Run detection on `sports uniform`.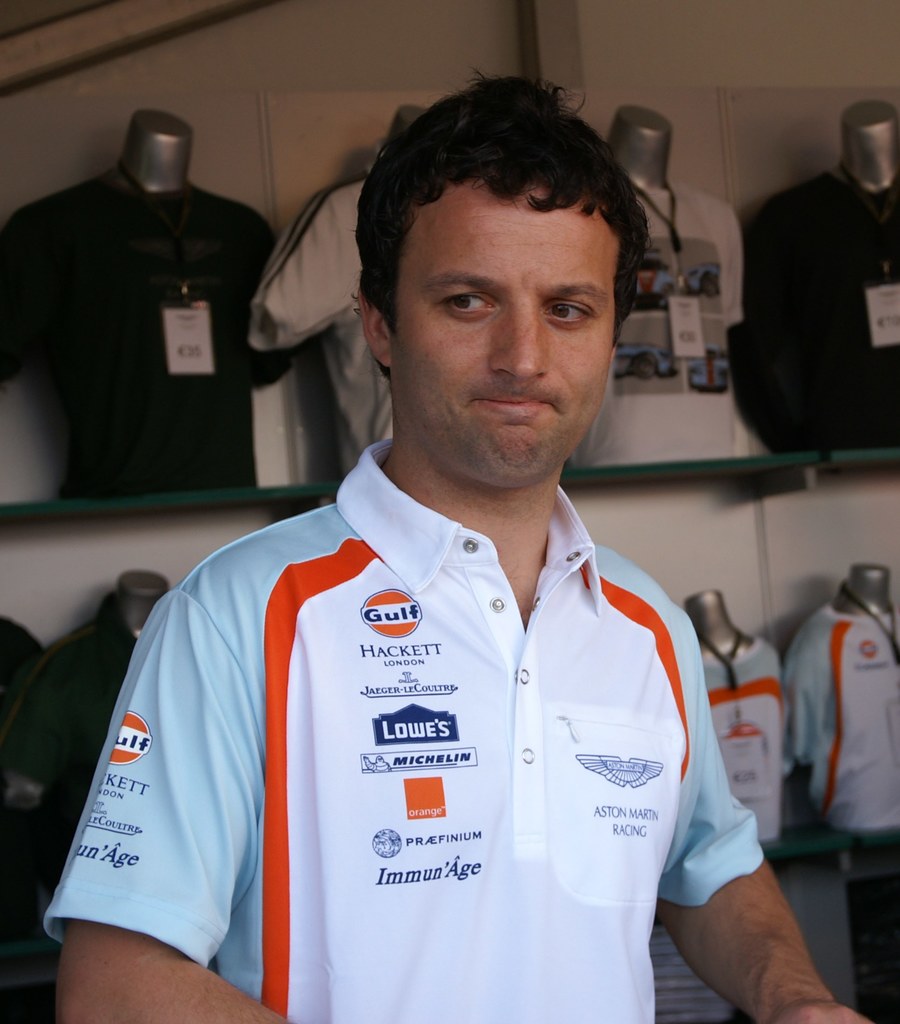
Result: crop(247, 174, 408, 493).
